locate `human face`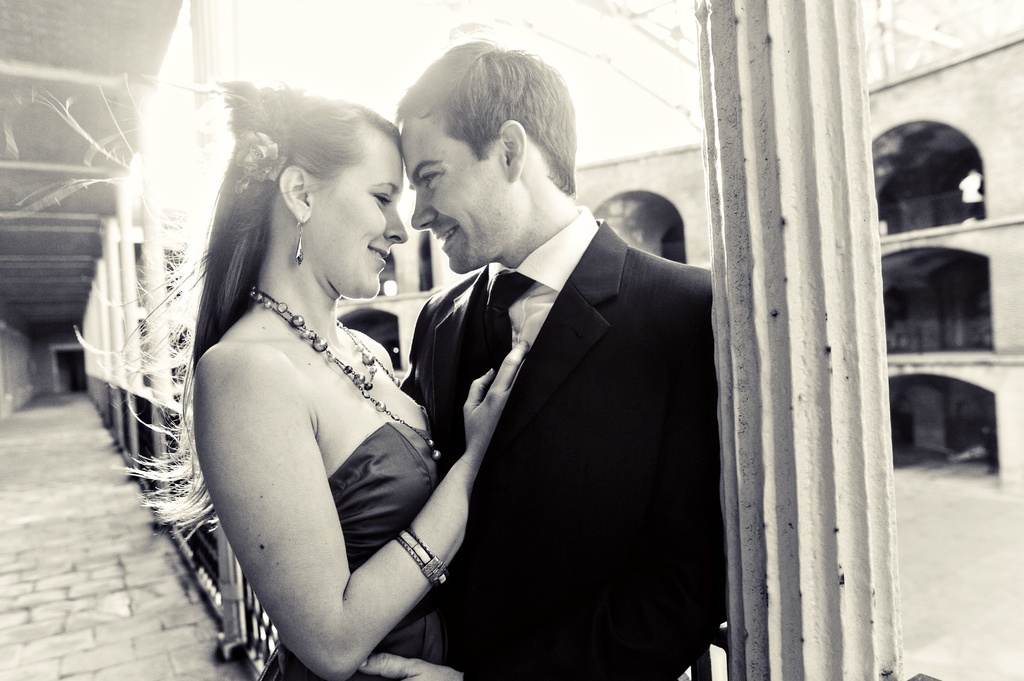
399,116,524,278
